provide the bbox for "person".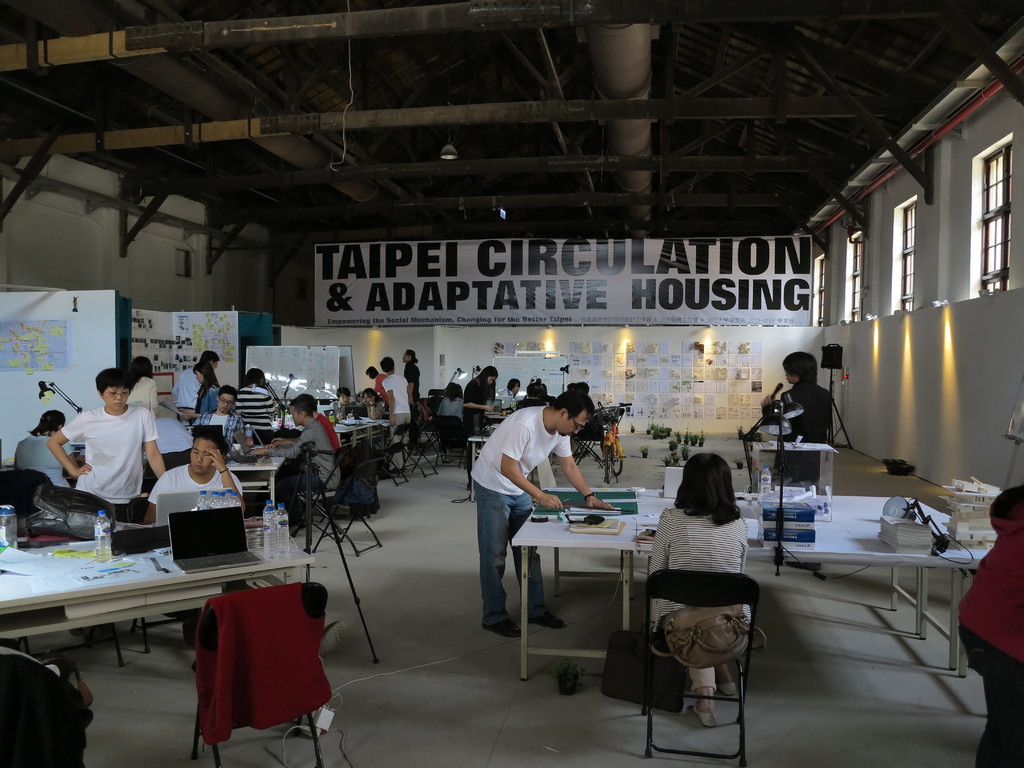
<region>500, 373, 521, 399</region>.
